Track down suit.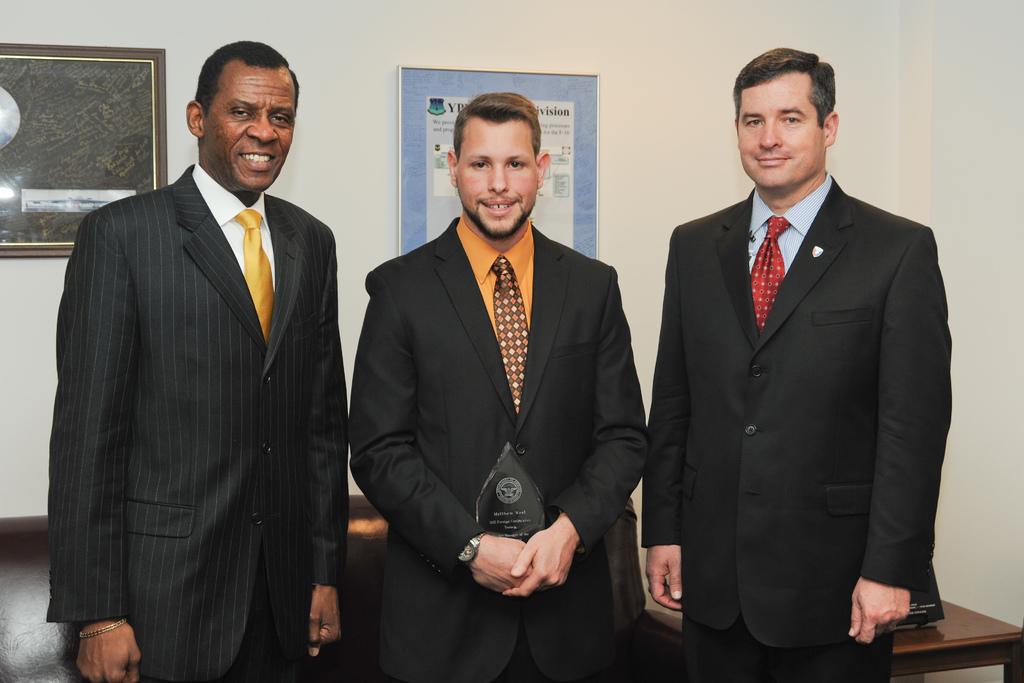
Tracked to 642,170,957,682.
